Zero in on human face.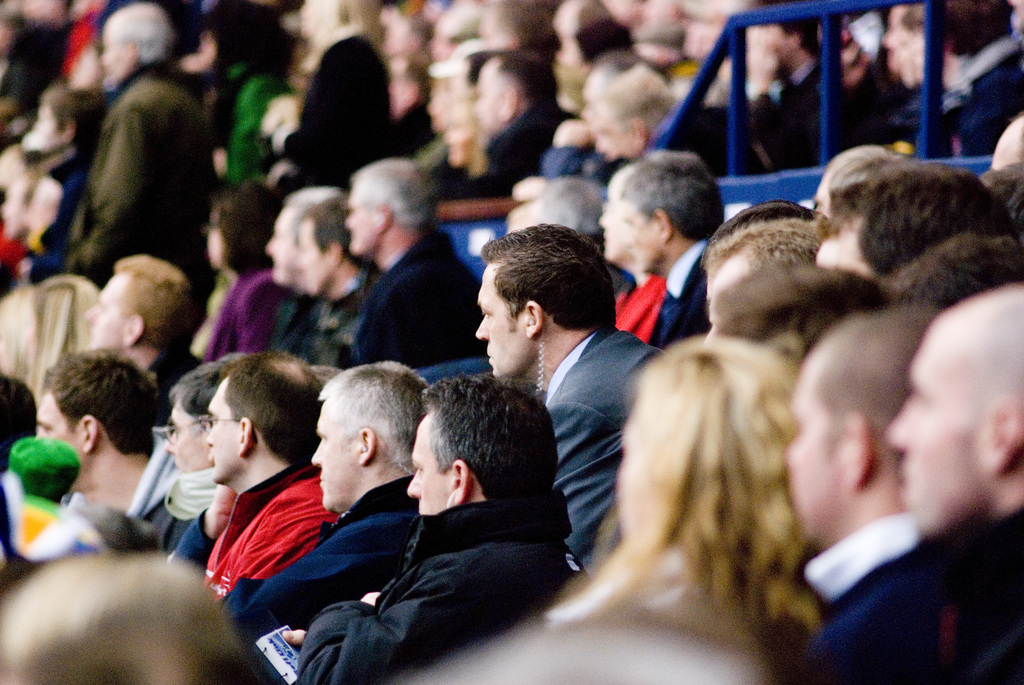
Zeroed in: left=888, top=329, right=979, bottom=531.
